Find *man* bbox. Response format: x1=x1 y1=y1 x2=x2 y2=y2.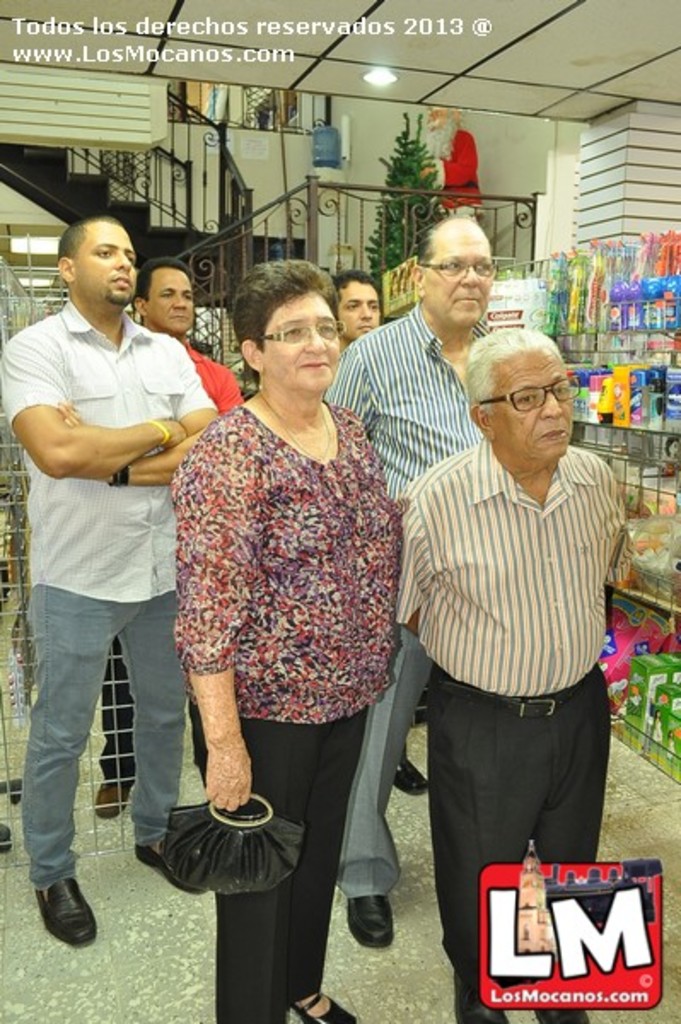
x1=89 y1=259 x2=244 y2=821.
